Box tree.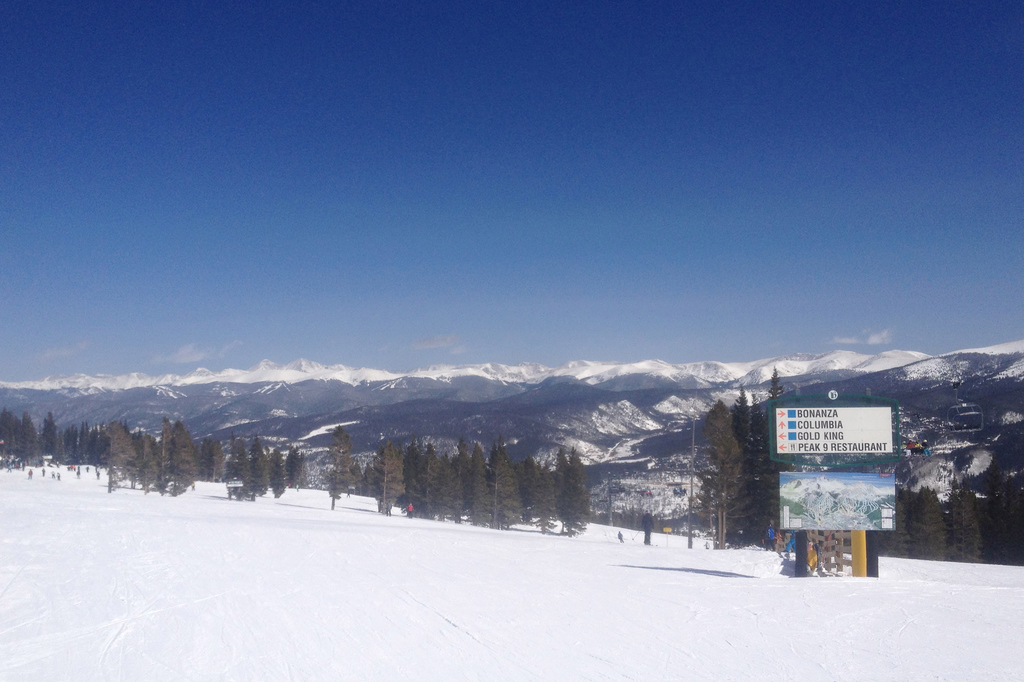
[left=108, top=419, right=135, bottom=493].
